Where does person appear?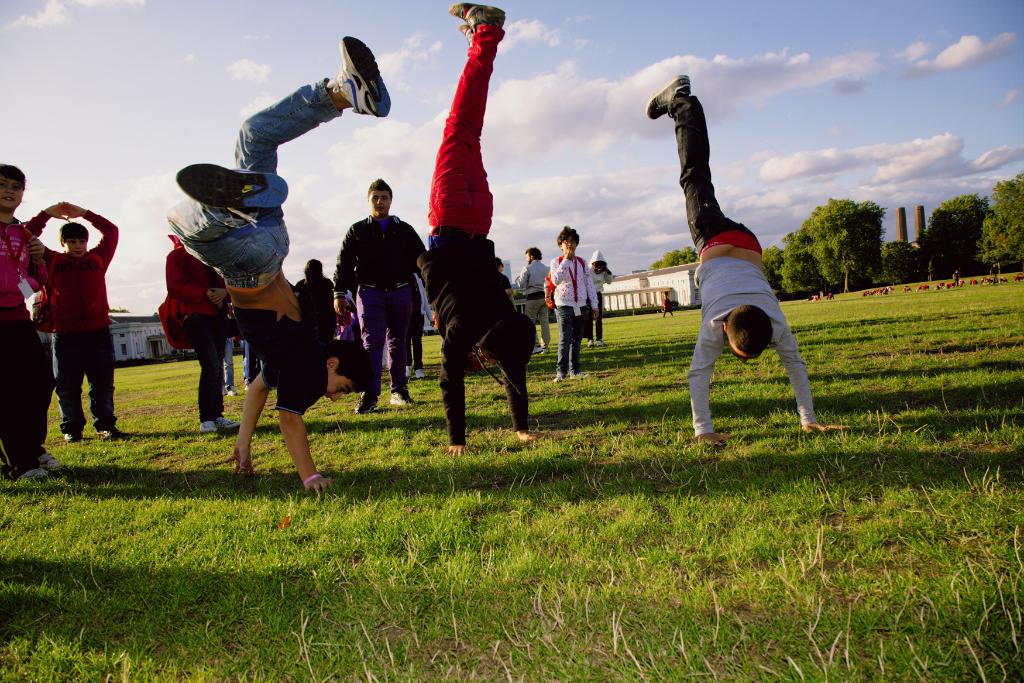
Appears at 4 164 61 484.
